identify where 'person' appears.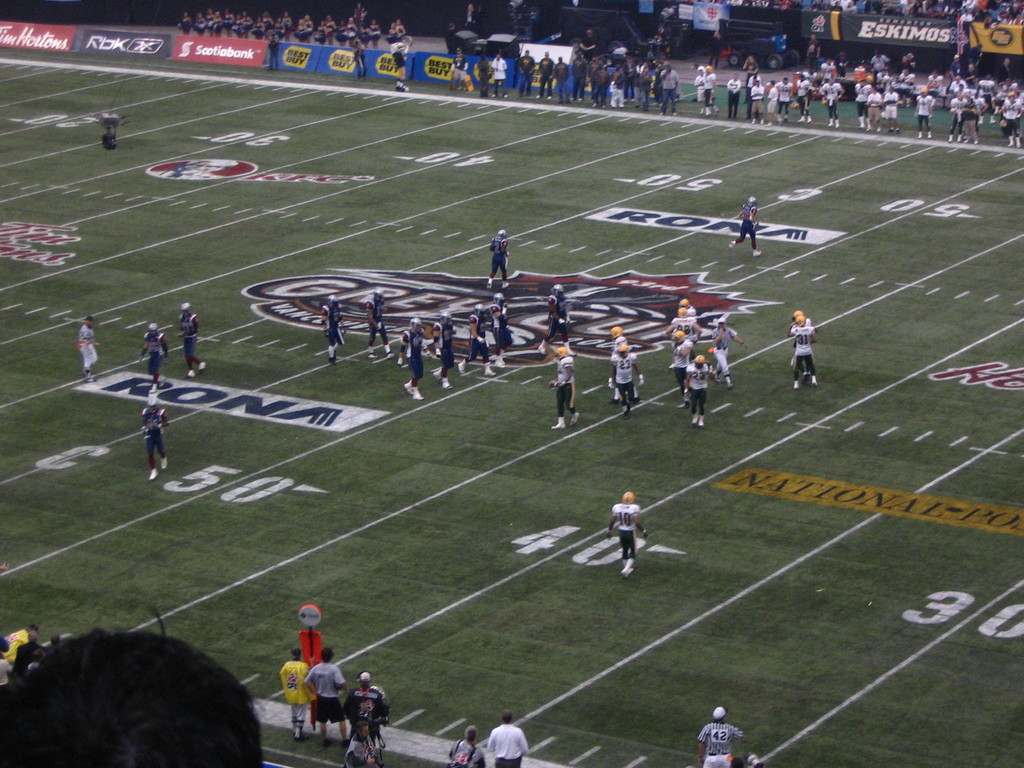
Appears at {"x1": 548, "y1": 344, "x2": 575, "y2": 433}.
